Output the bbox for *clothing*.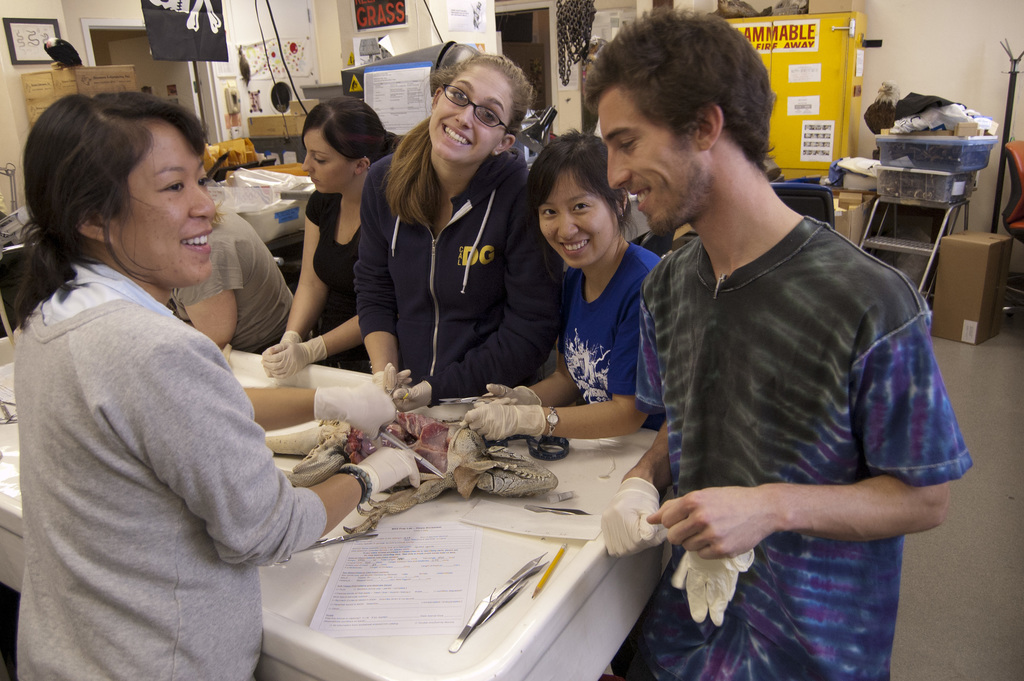
304,181,372,366.
